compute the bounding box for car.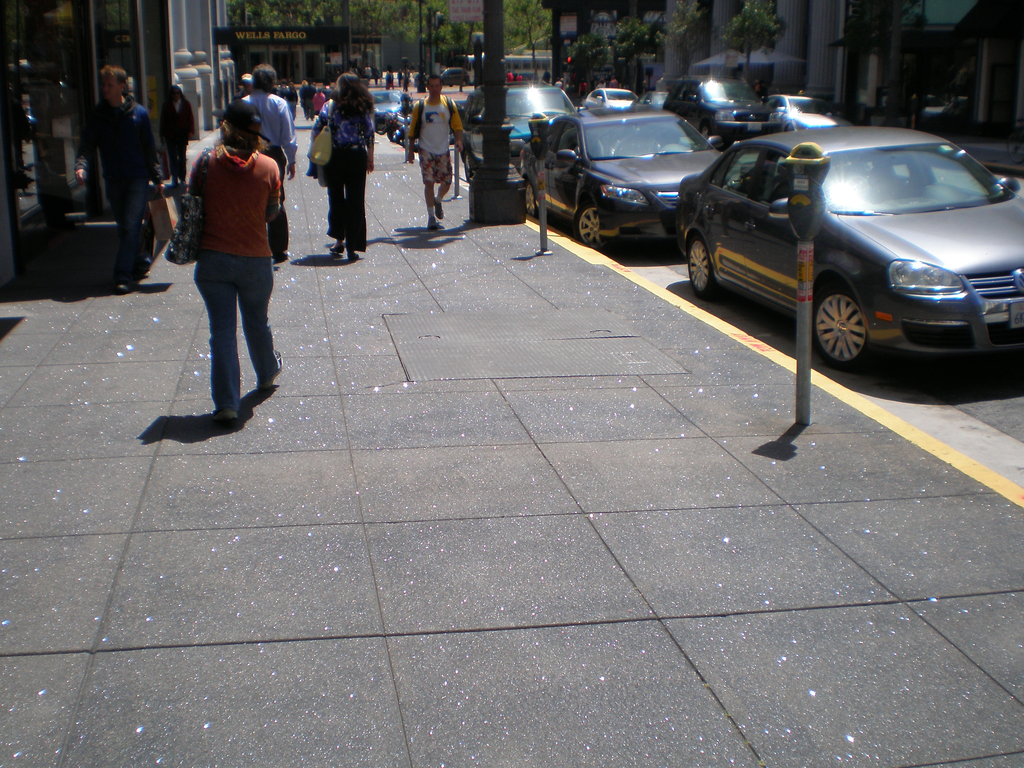
<box>363,81,399,125</box>.
